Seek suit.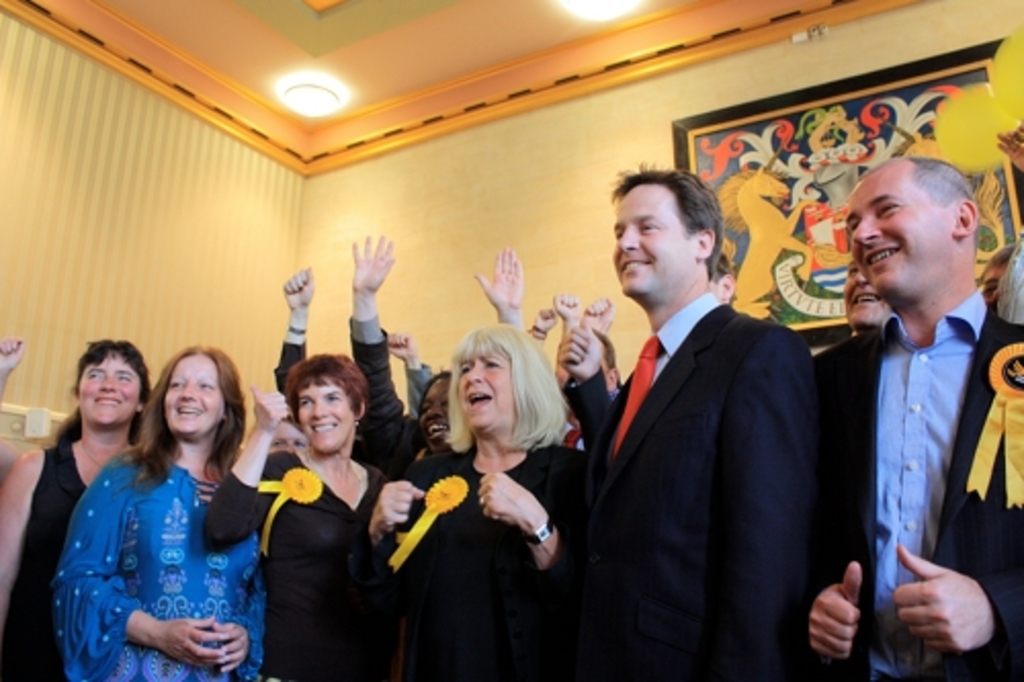
BBox(567, 180, 852, 670).
